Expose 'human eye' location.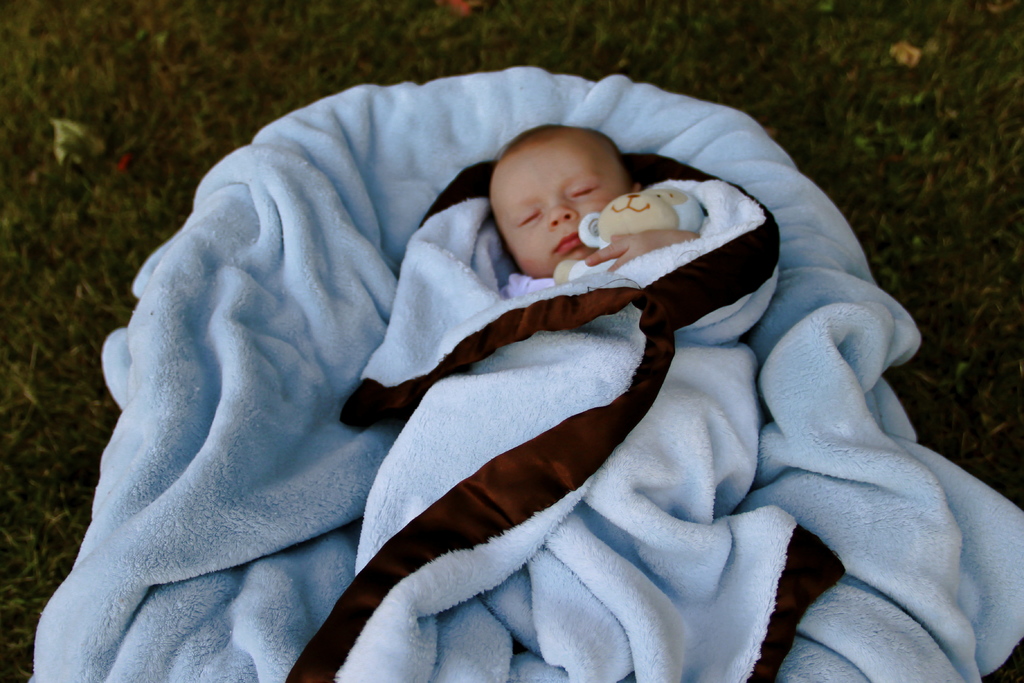
Exposed at Rect(568, 182, 601, 202).
